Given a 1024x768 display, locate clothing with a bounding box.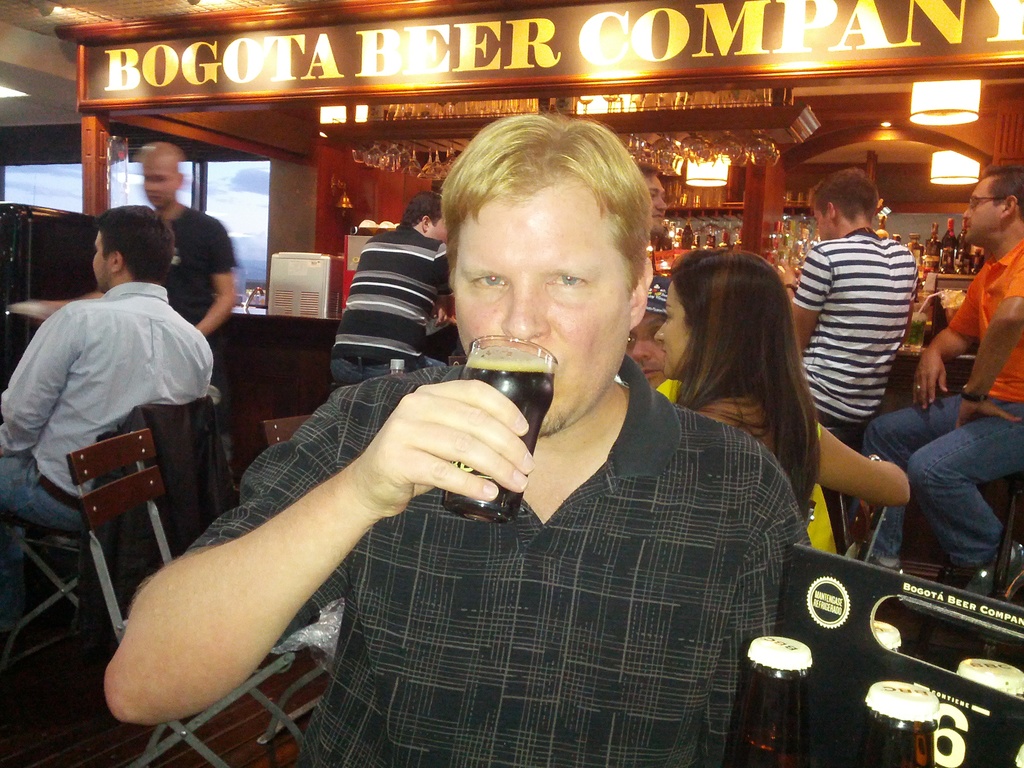
Located: (170, 199, 250, 506).
